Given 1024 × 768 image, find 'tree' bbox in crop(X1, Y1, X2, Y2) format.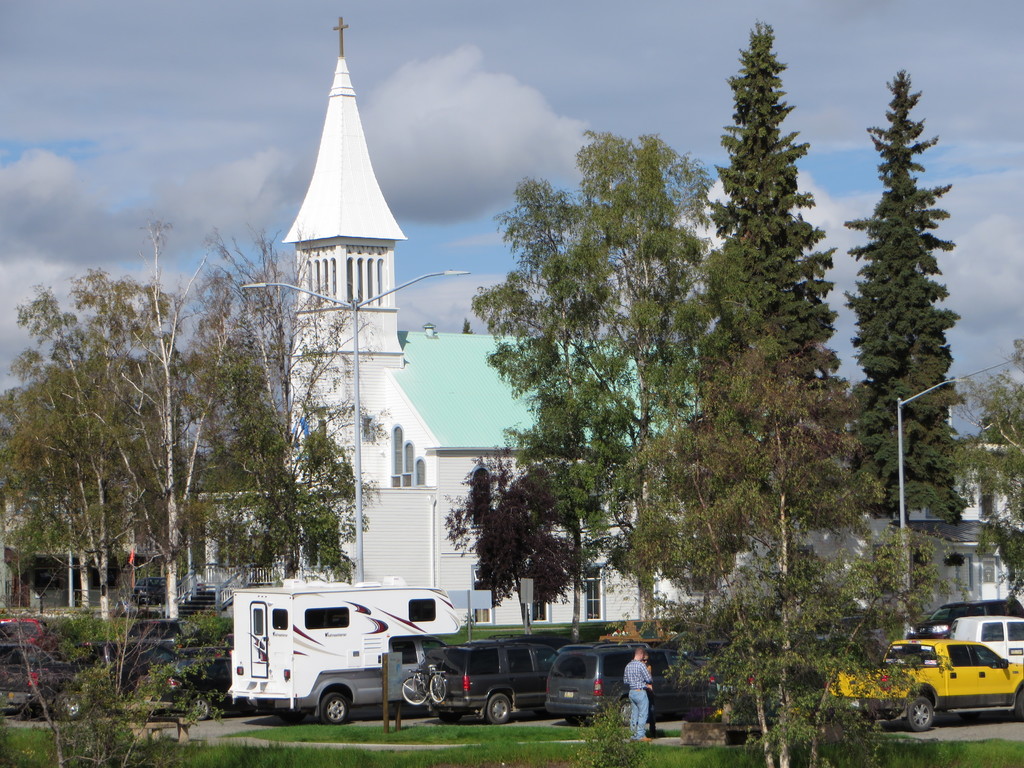
crop(611, 16, 949, 767).
